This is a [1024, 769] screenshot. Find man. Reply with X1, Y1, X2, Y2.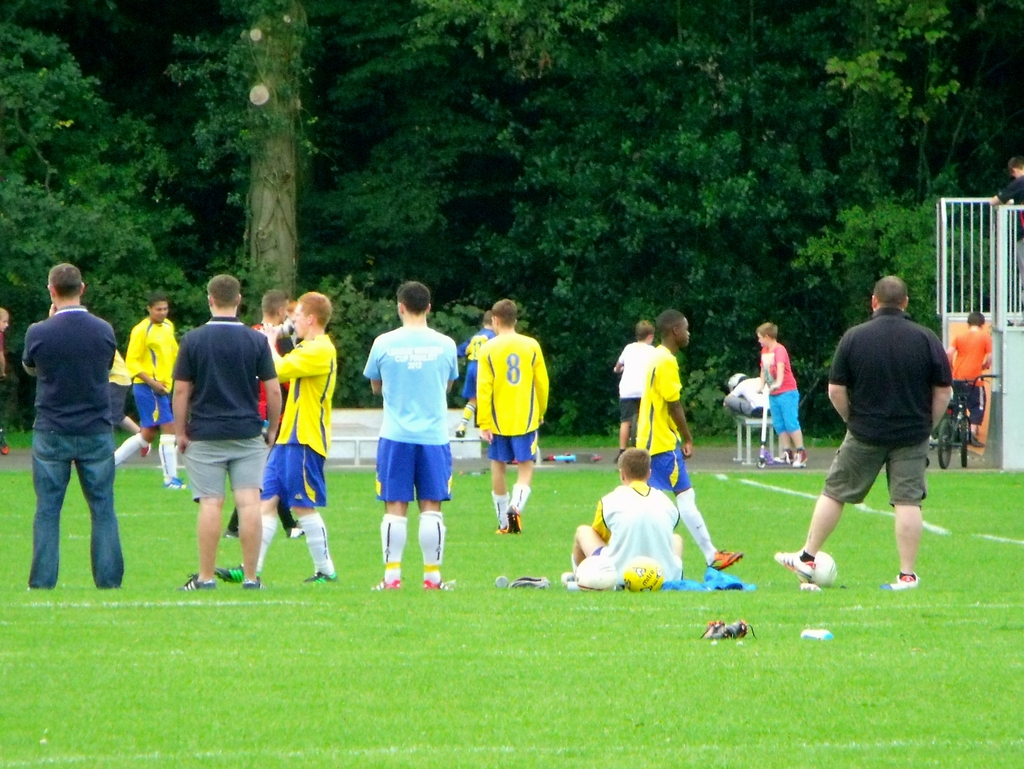
467, 302, 550, 546.
